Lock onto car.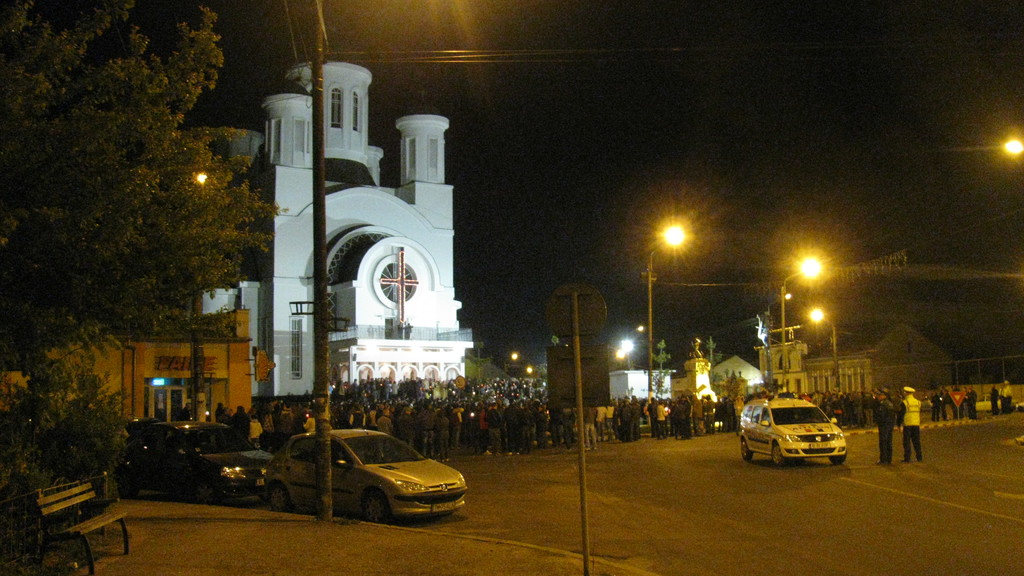
Locked: {"x1": 234, "y1": 422, "x2": 481, "y2": 521}.
